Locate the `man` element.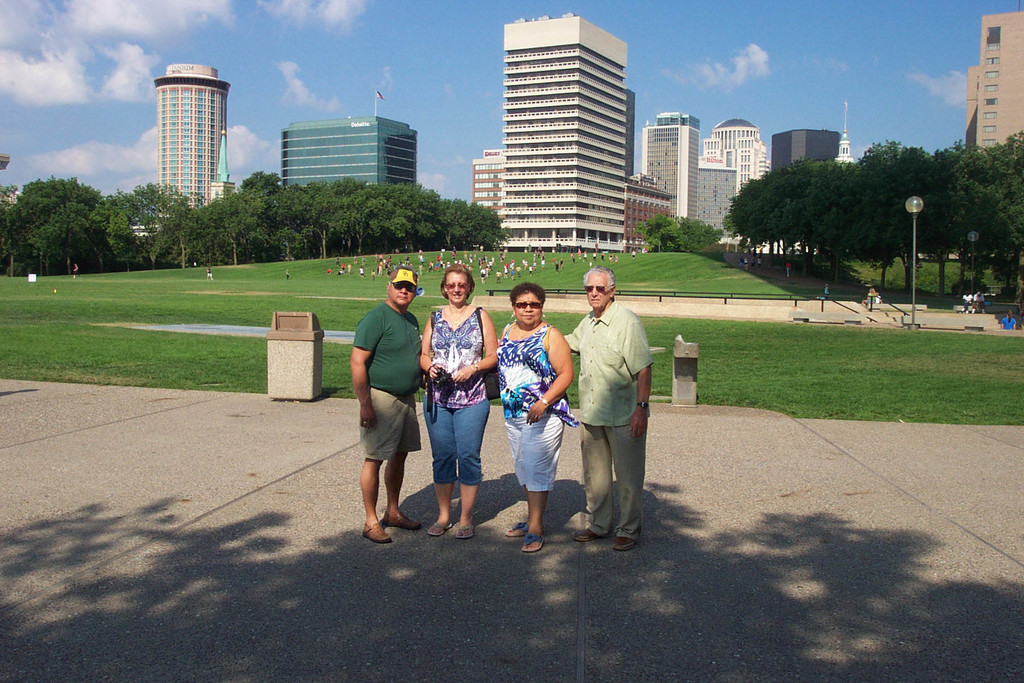
Element bbox: bbox=[344, 261, 432, 539].
